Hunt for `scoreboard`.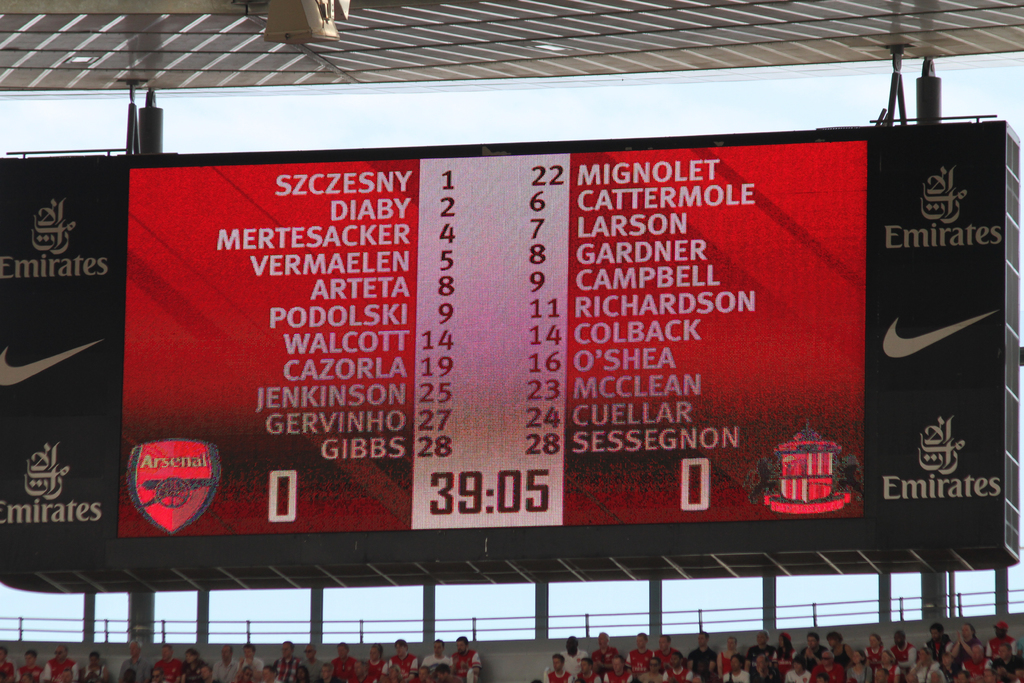
Hunted down at rect(49, 64, 971, 640).
